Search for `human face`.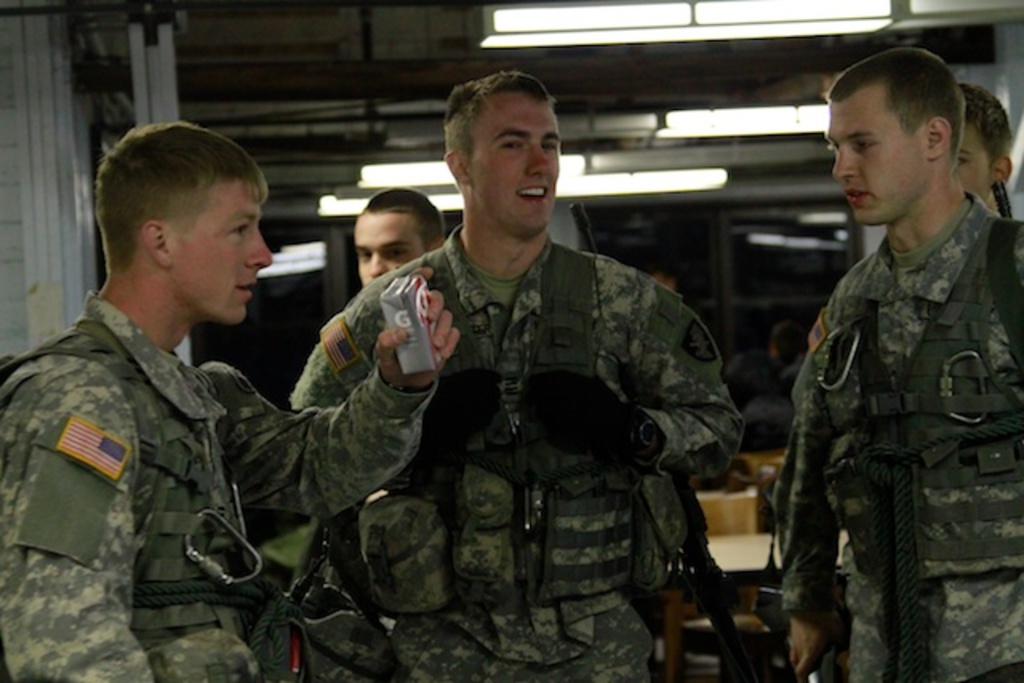
Found at <box>830,102,922,224</box>.
